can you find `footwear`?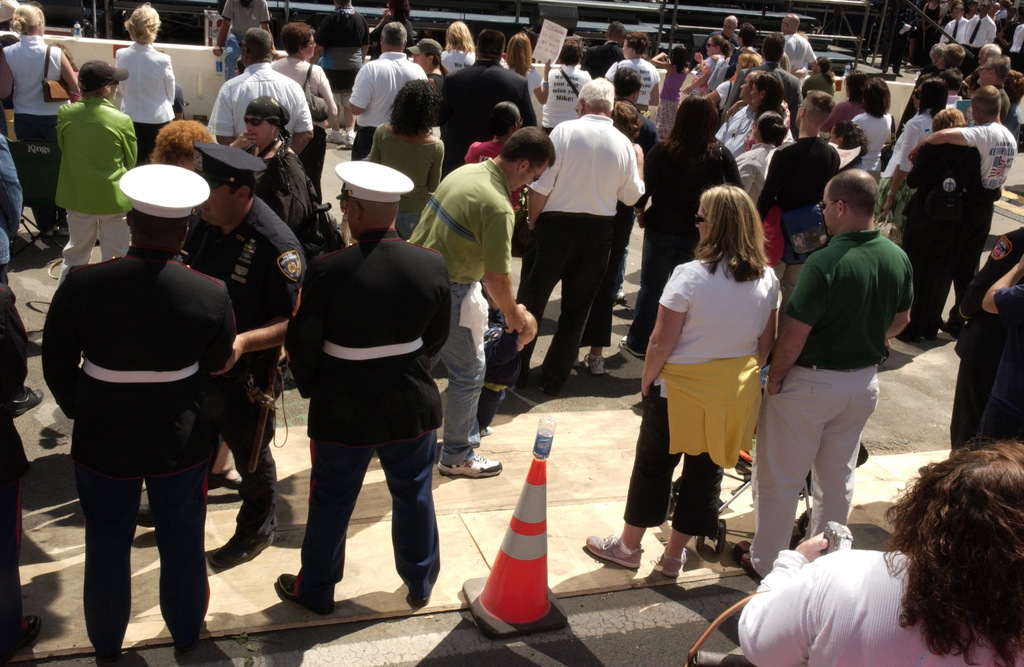
Yes, bounding box: box=[344, 130, 356, 149].
